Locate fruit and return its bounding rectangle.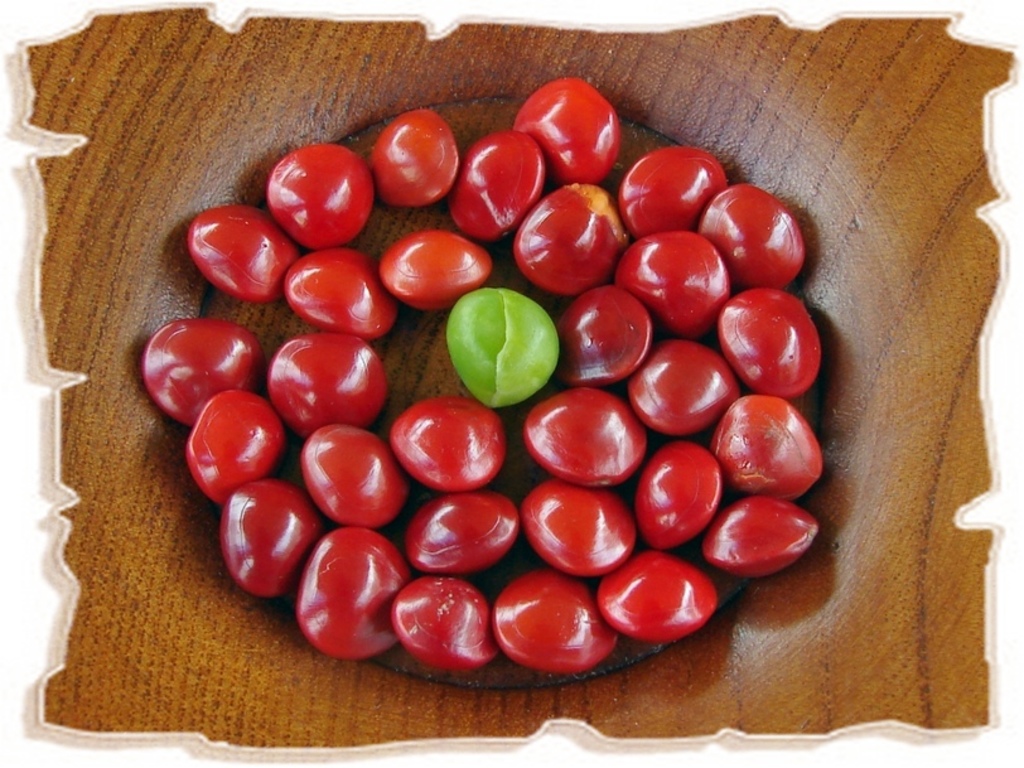
(x1=300, y1=424, x2=419, y2=528).
